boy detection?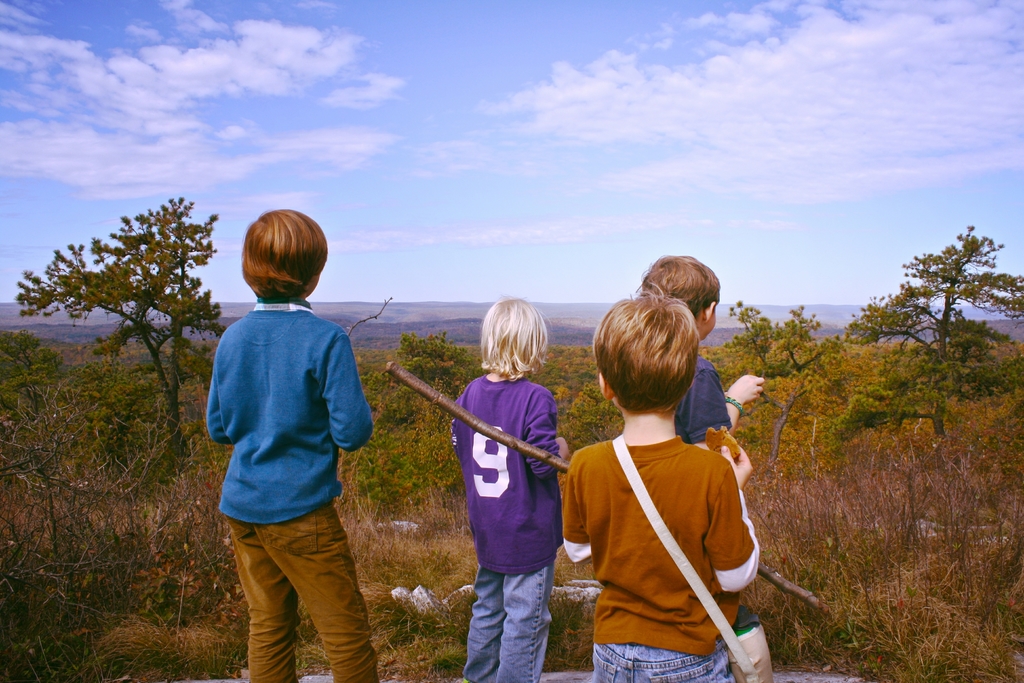
556,281,763,682
